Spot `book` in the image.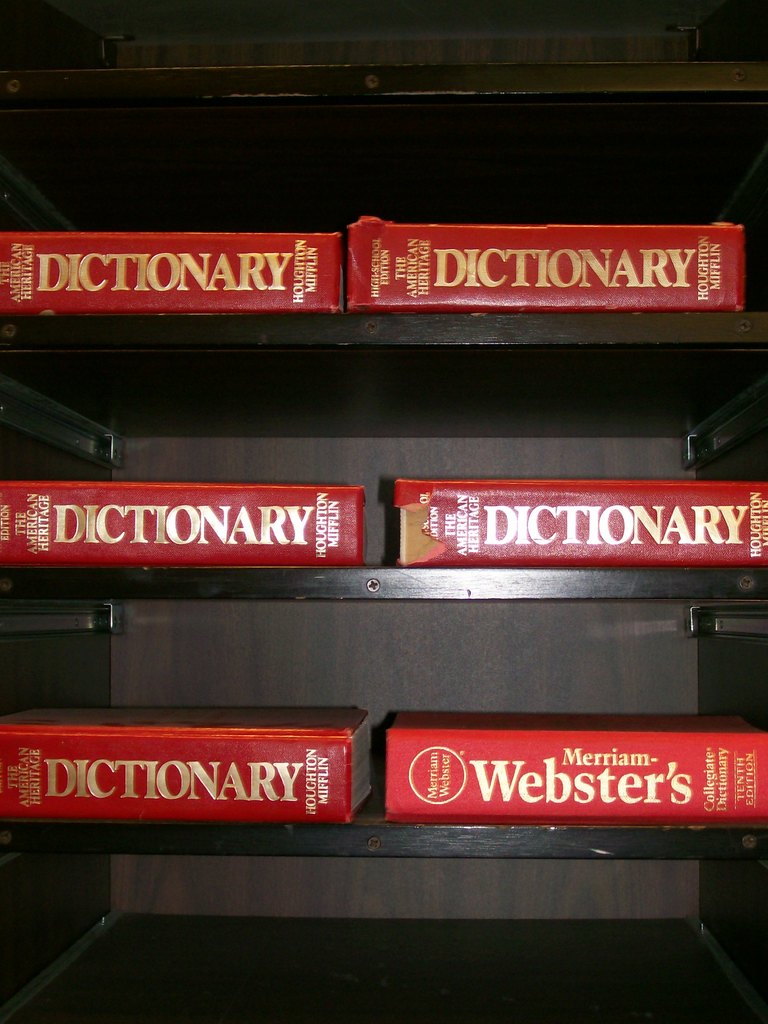
`book` found at Rect(385, 473, 767, 562).
